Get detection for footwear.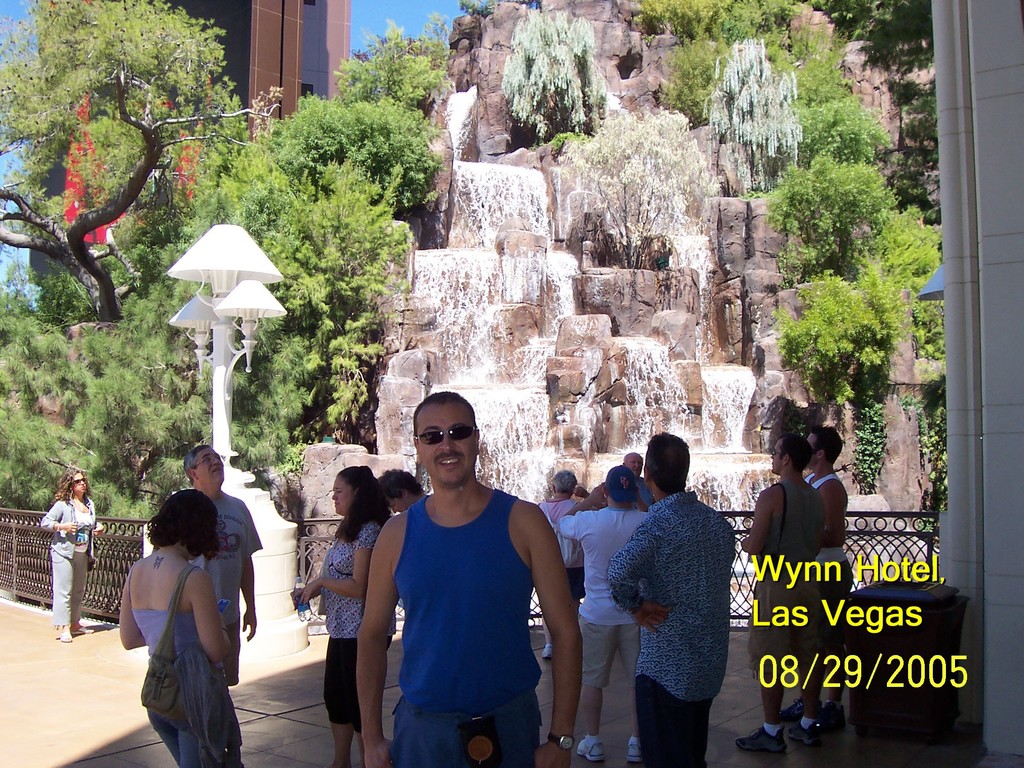
Detection: locate(627, 733, 640, 765).
